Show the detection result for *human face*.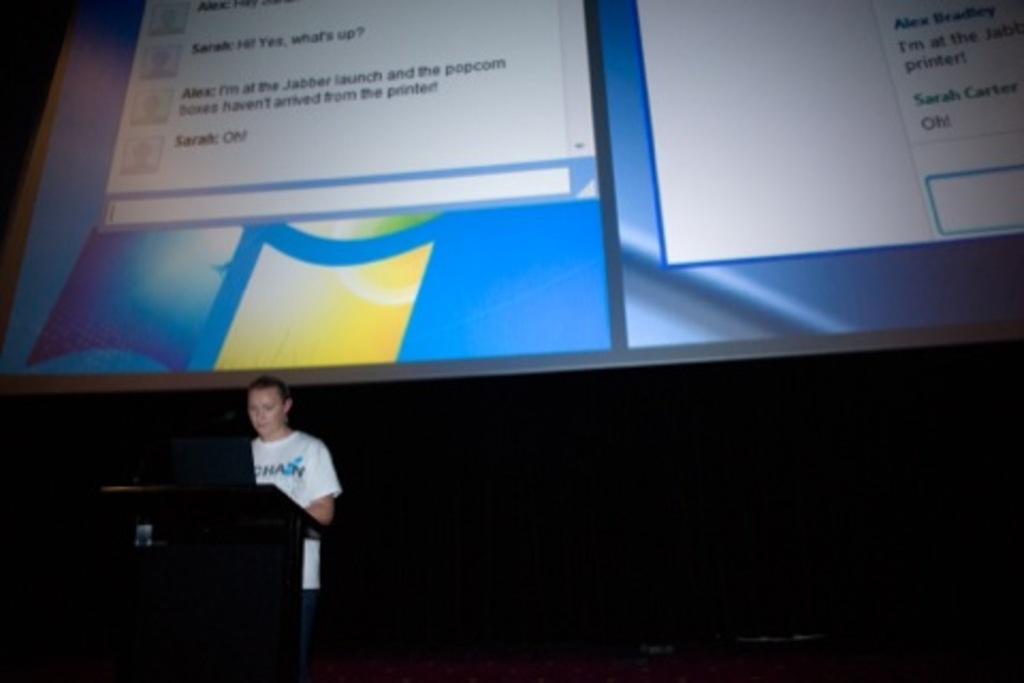
Rect(252, 391, 282, 435).
